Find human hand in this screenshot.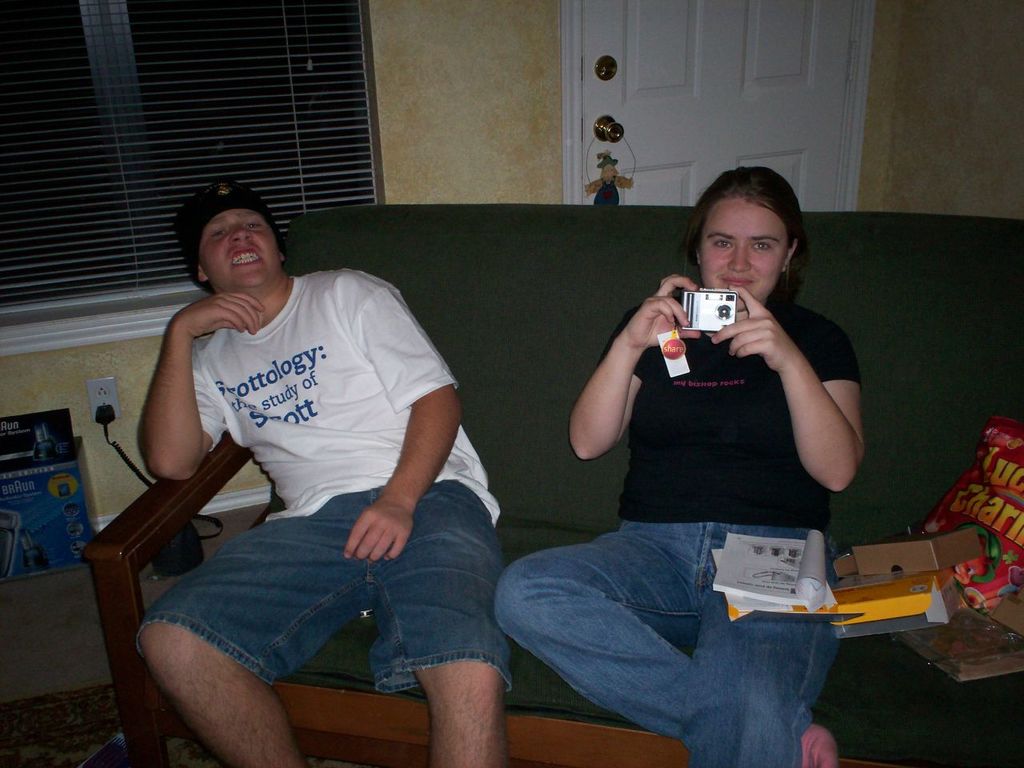
The bounding box for human hand is pyautogui.locateOnScreen(617, 279, 694, 398).
